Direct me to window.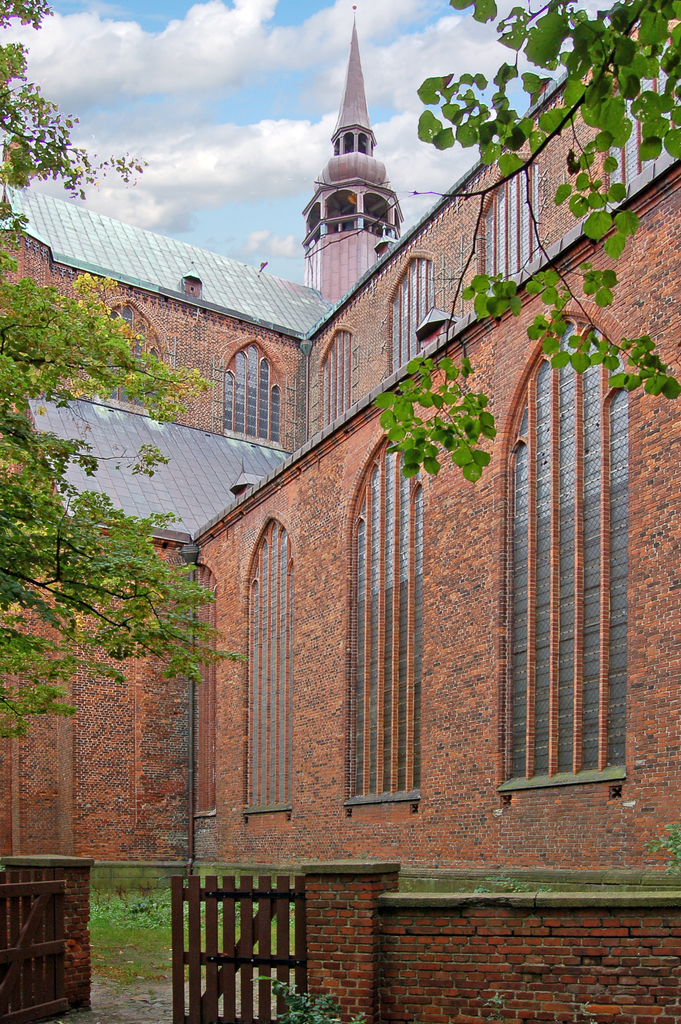
Direction: detection(238, 514, 290, 817).
